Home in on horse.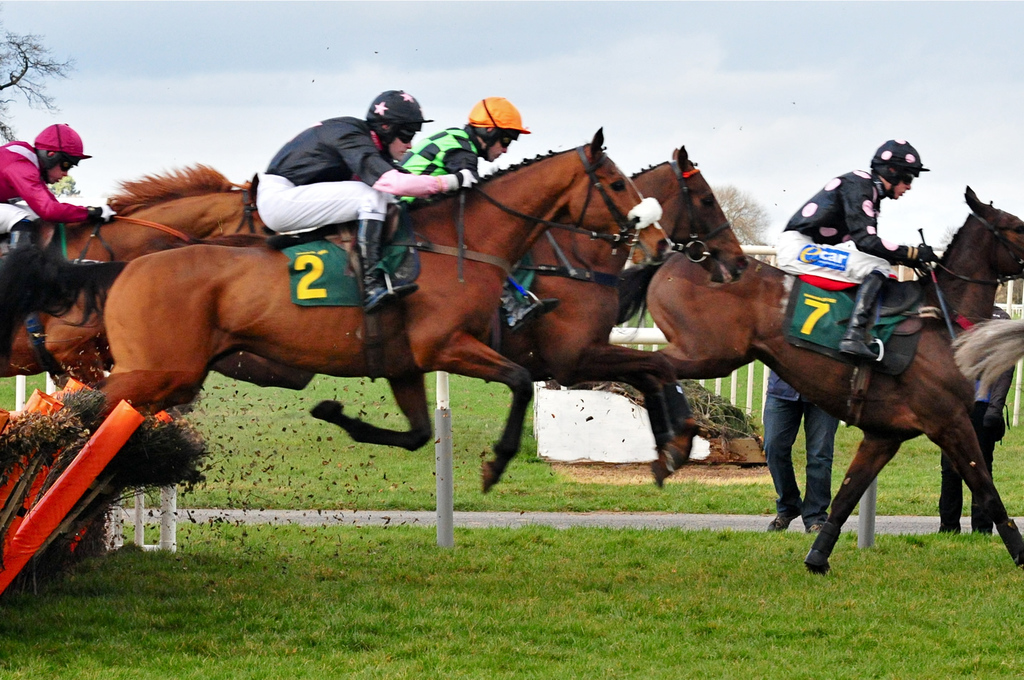
Homed in at 0/165/282/383.
